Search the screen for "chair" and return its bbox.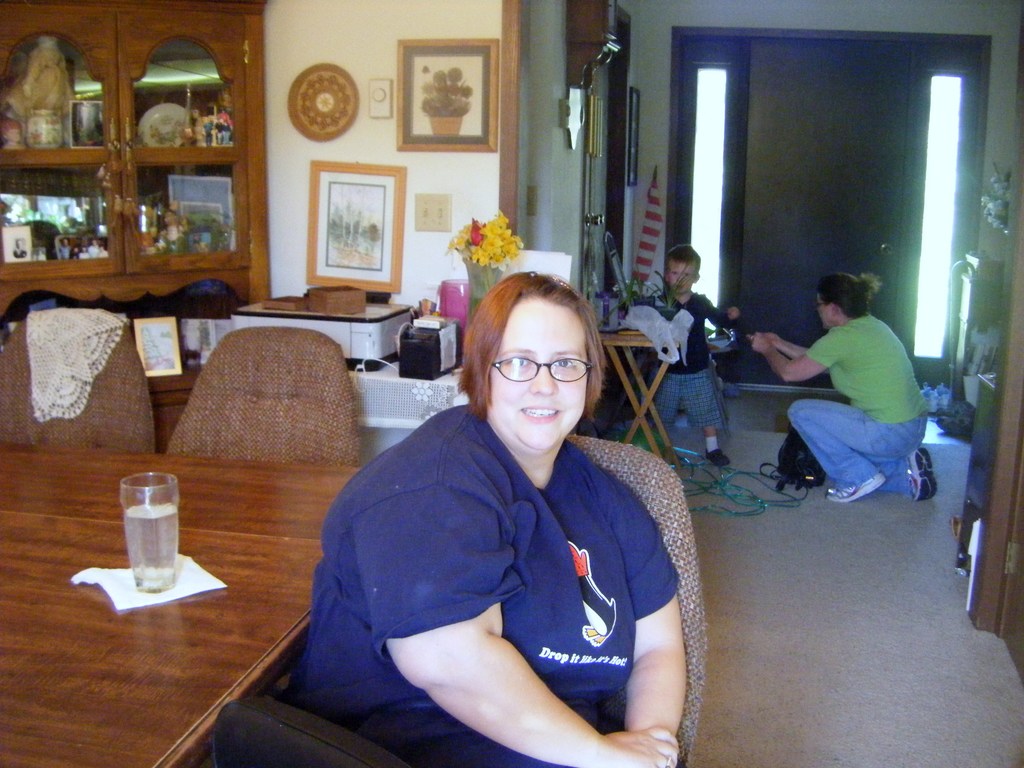
Found: box=[0, 308, 157, 458].
